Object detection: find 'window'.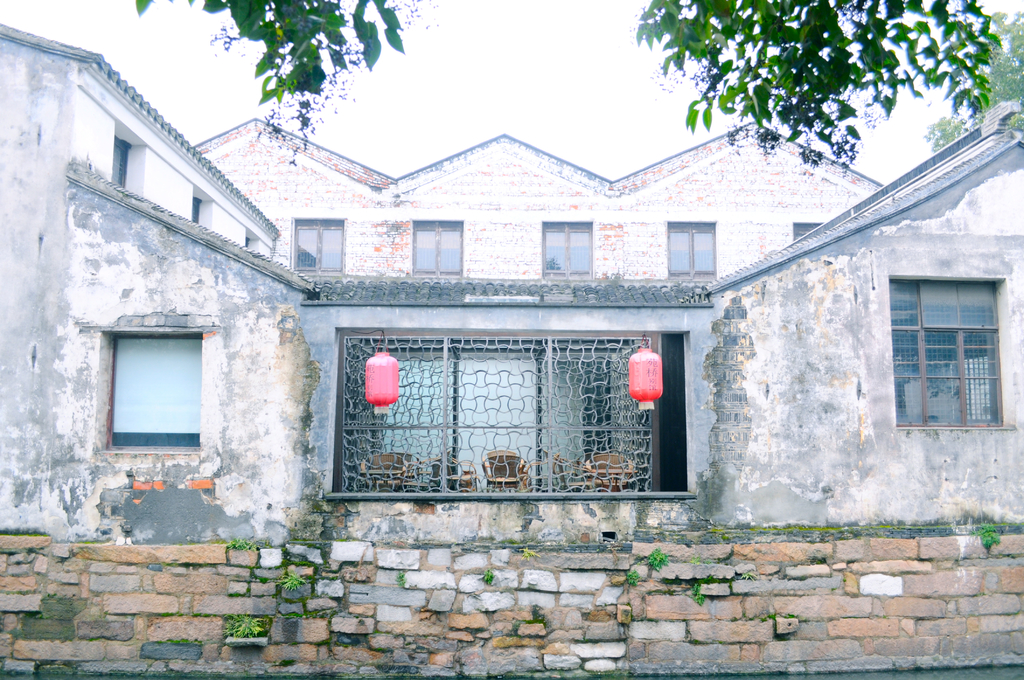
box(109, 120, 147, 196).
